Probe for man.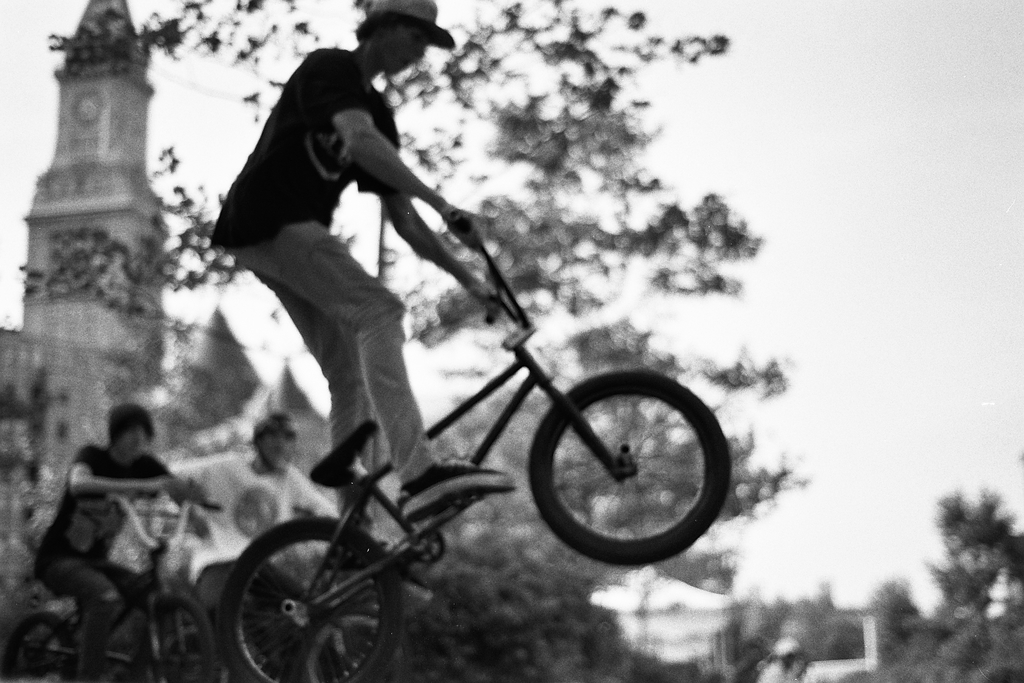
Probe result: crop(204, 0, 505, 526).
